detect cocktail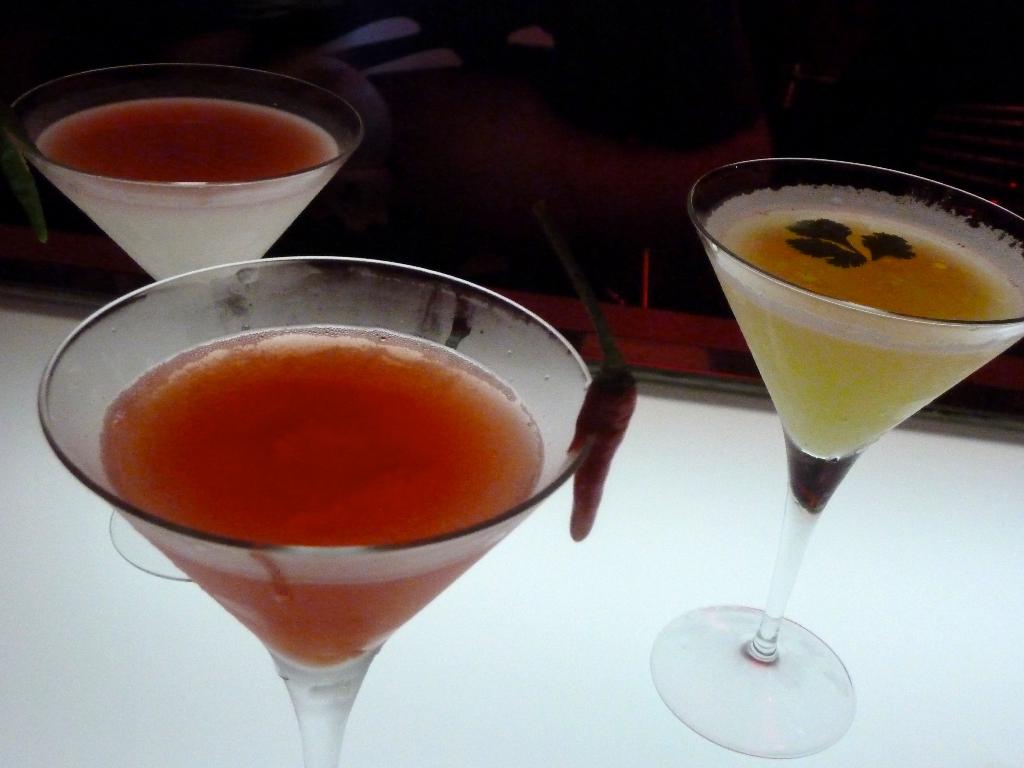
box=[2, 57, 374, 579]
